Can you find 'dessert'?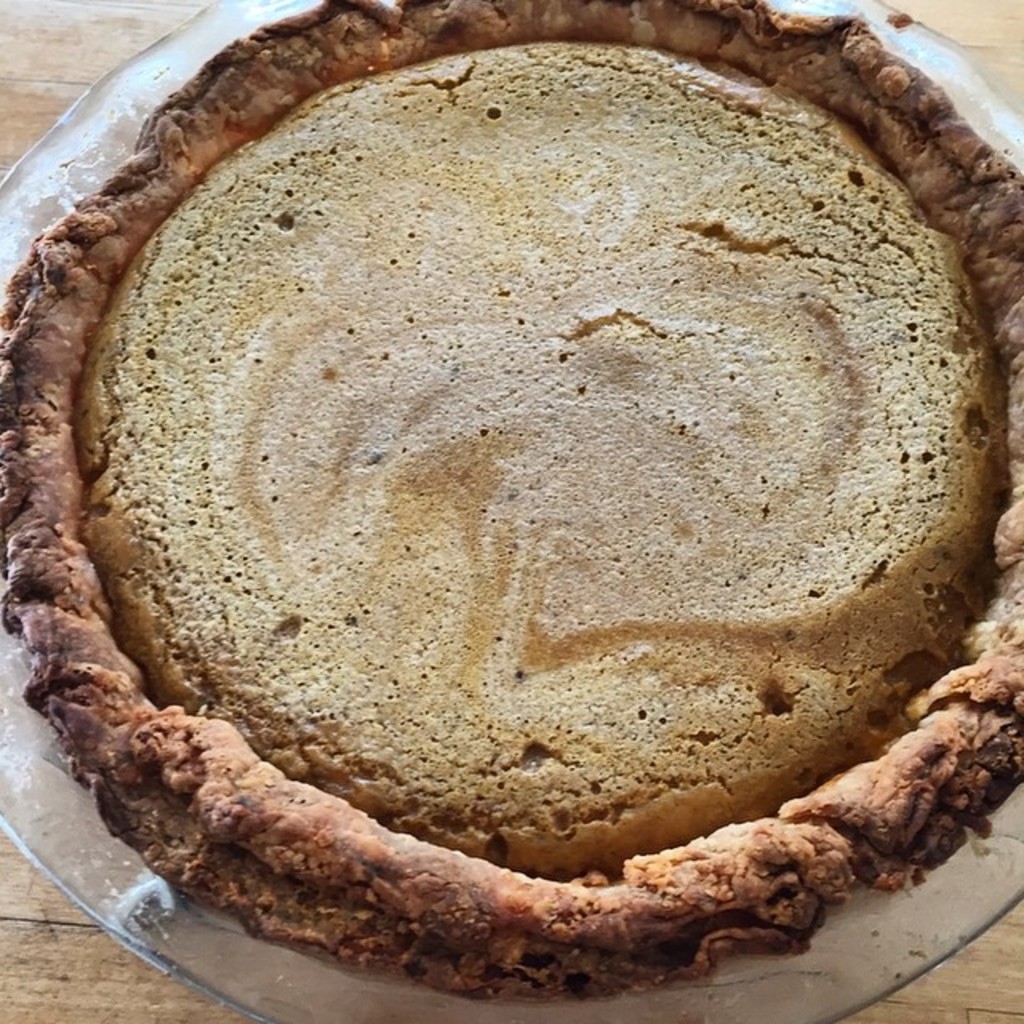
Yes, bounding box: pyautogui.locateOnScreen(38, 5, 1006, 998).
